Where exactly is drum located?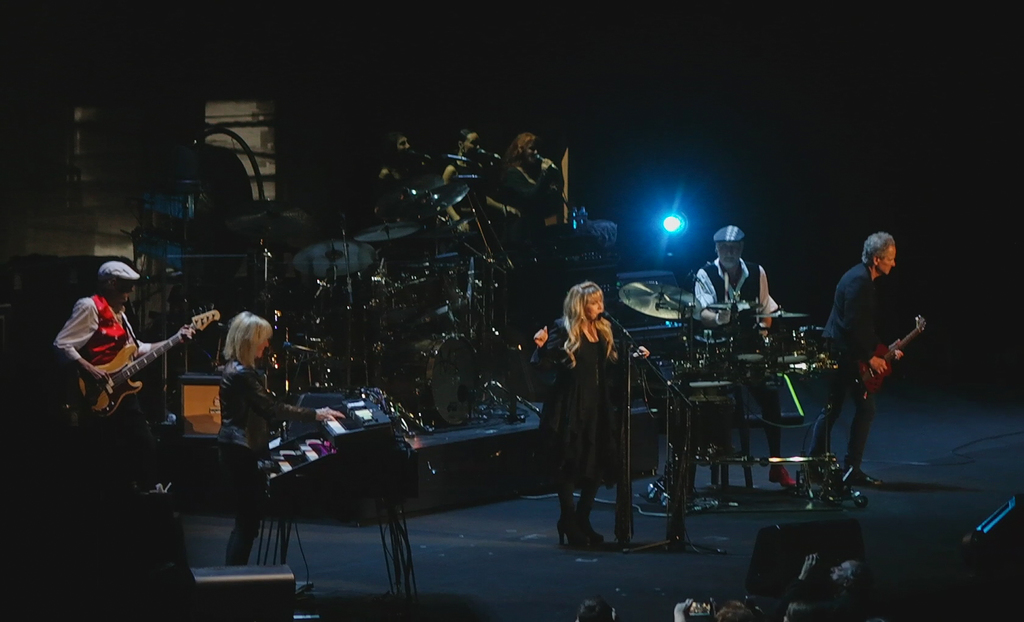
Its bounding box is 396, 331, 481, 427.
